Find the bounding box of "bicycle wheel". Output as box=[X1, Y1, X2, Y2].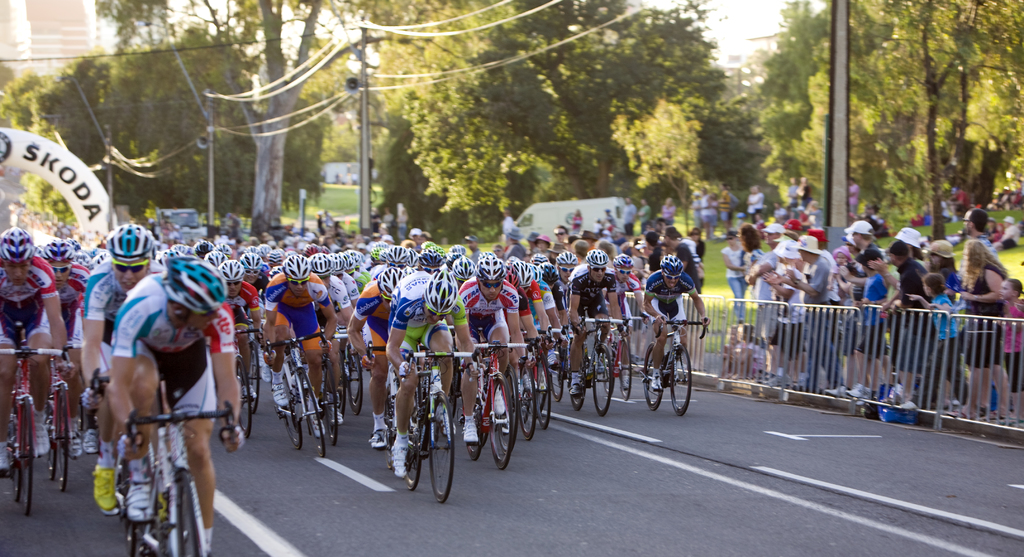
box=[589, 348, 613, 415].
